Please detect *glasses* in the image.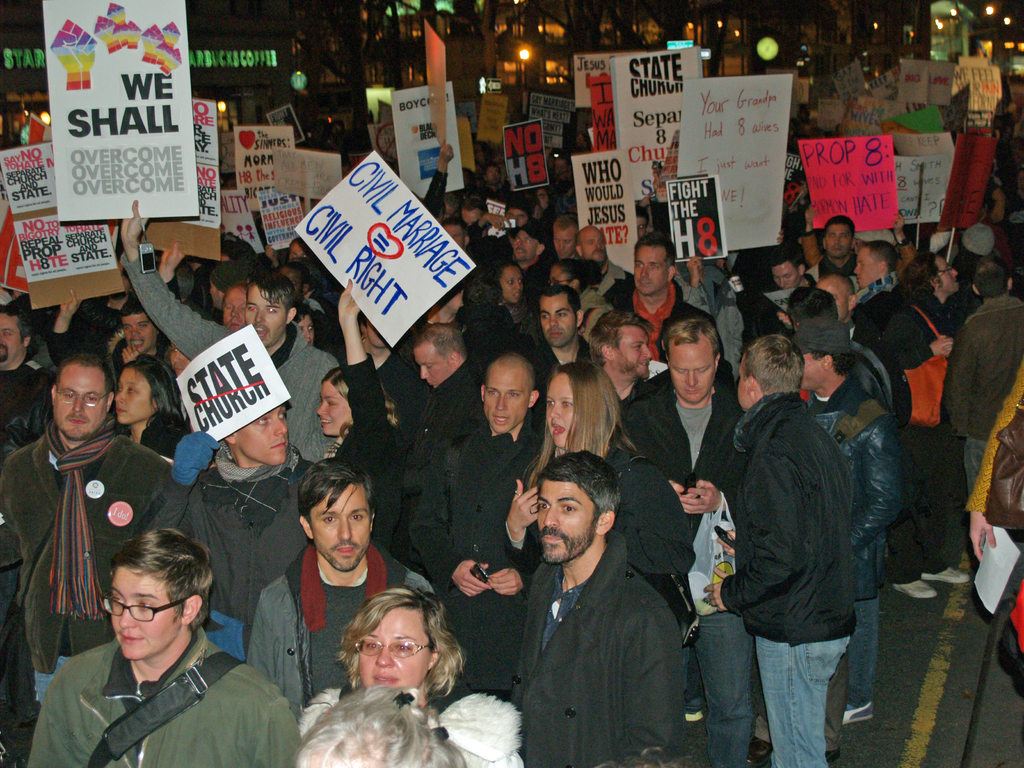
<bbox>350, 636, 432, 662</bbox>.
